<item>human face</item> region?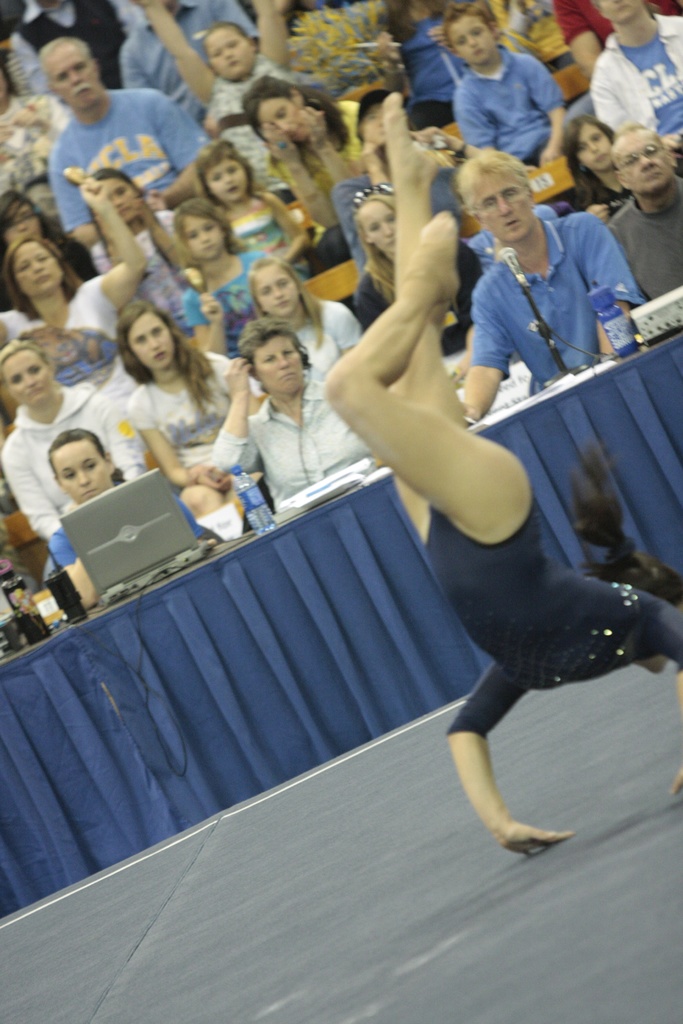
(x1=265, y1=101, x2=306, y2=143)
